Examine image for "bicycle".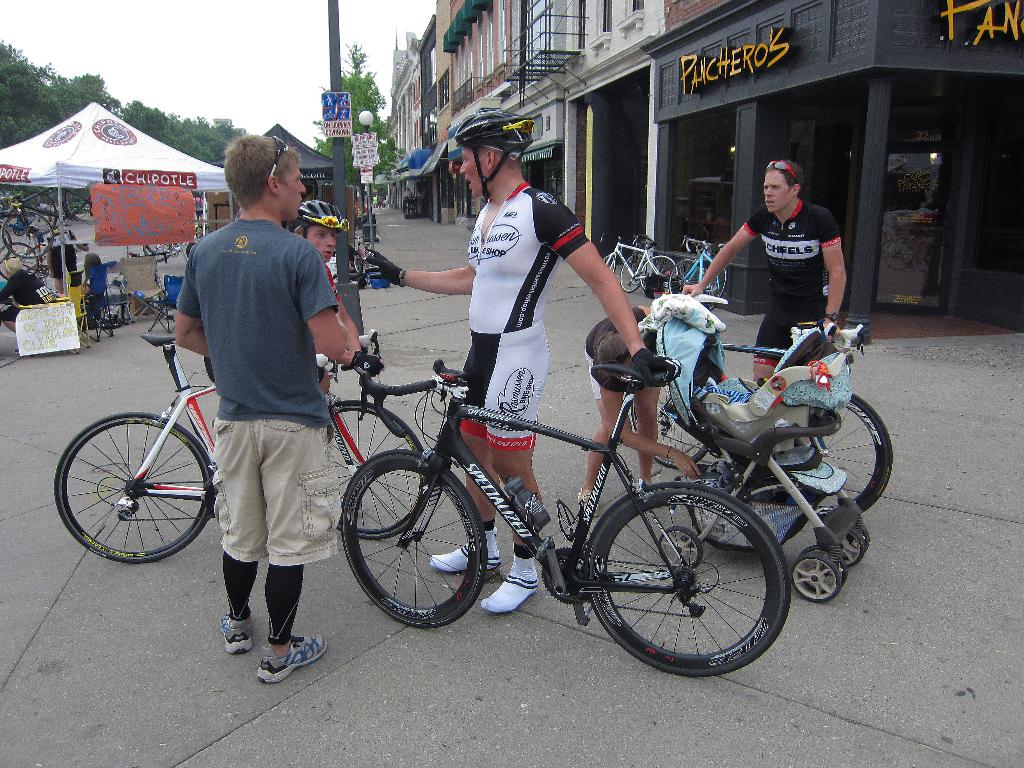
Examination result: [x1=614, y1=234, x2=678, y2=299].
